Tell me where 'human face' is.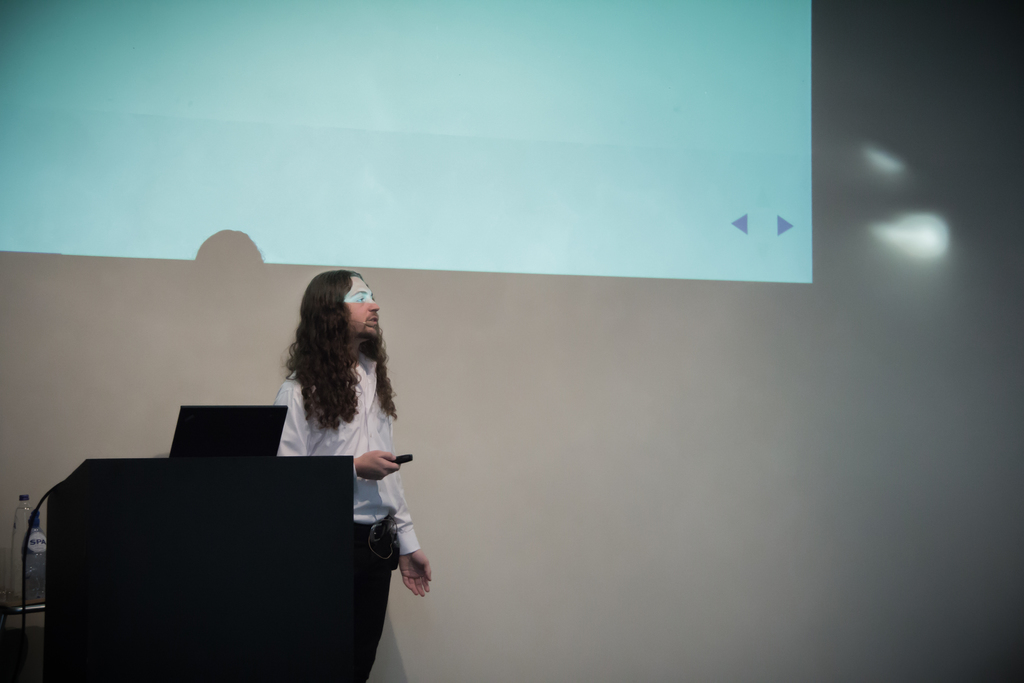
'human face' is at region(344, 277, 381, 337).
